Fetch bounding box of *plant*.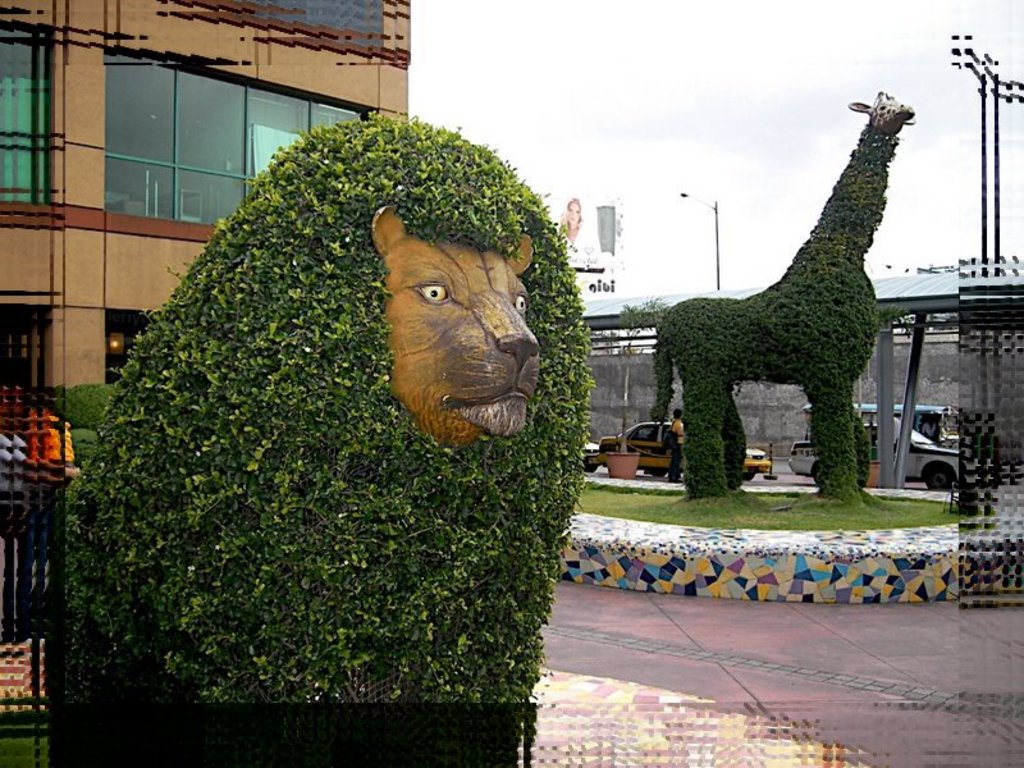
Bbox: locate(644, 113, 897, 509).
